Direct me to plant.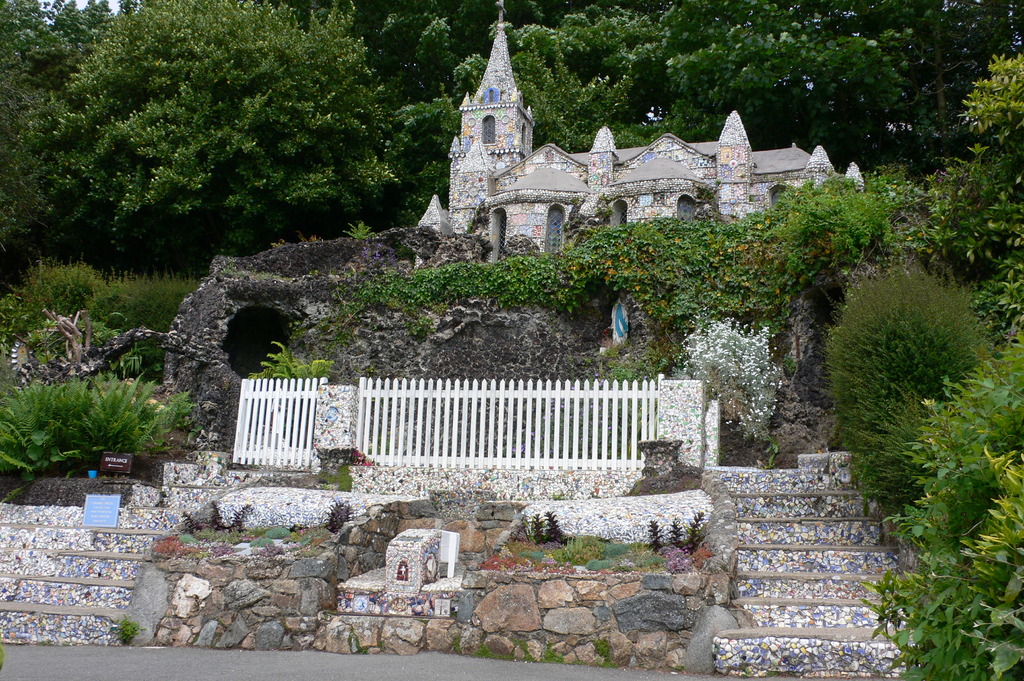
Direction: x1=265, y1=525, x2=291, y2=539.
